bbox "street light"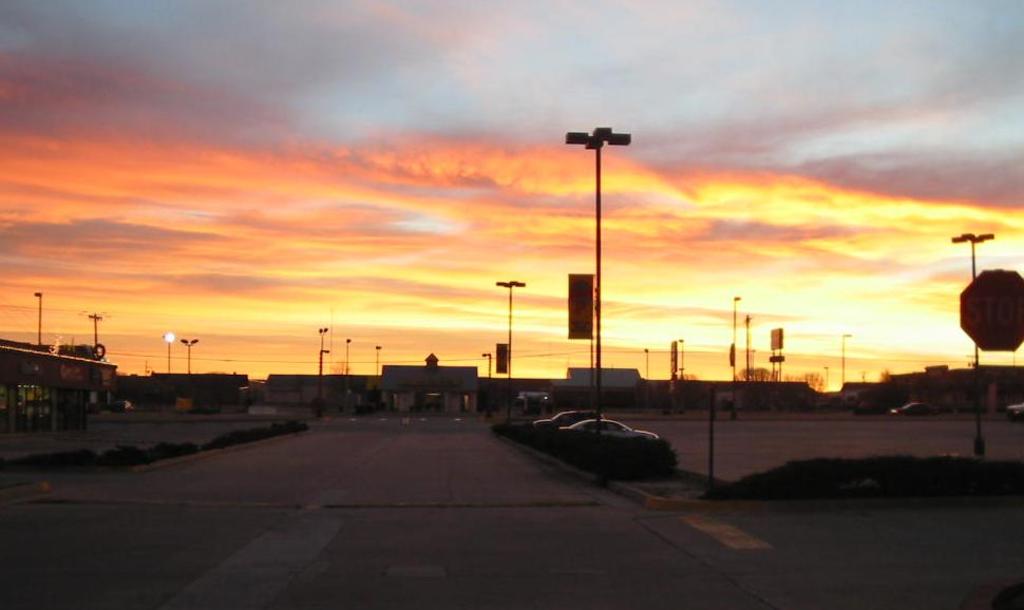
region(163, 327, 175, 371)
